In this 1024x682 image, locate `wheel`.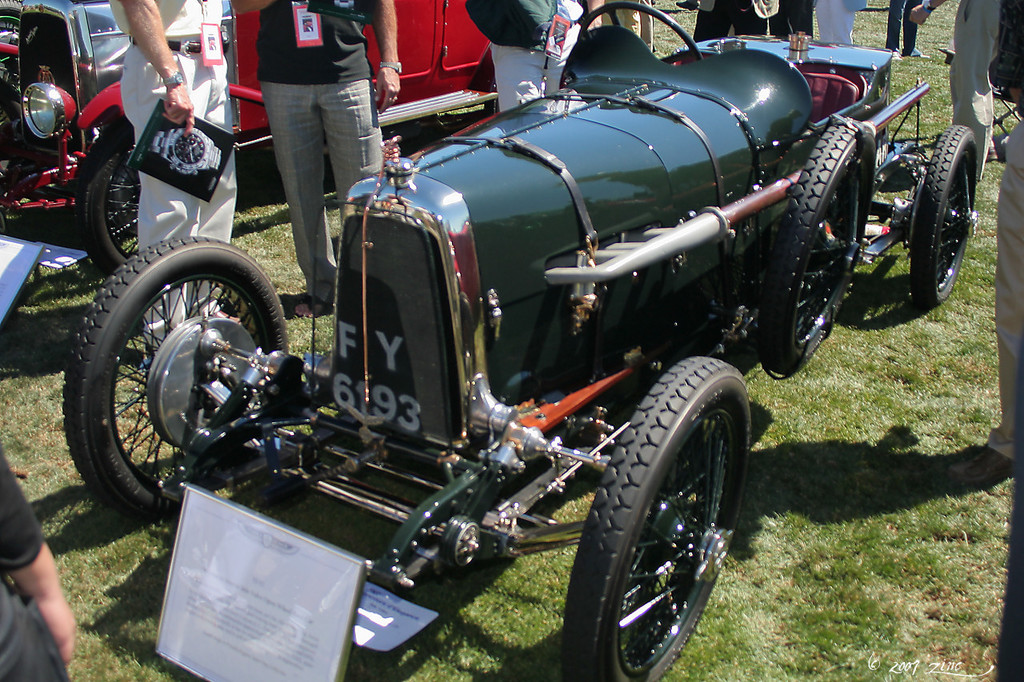
Bounding box: <region>486, 97, 501, 116</region>.
